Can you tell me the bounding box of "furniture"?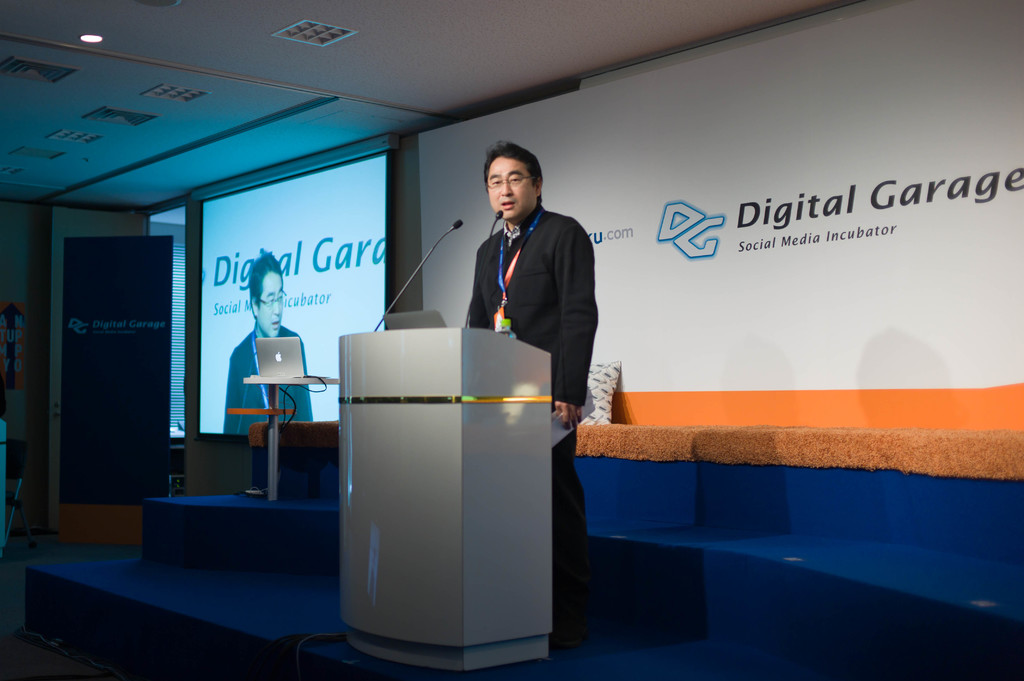
<bbox>223, 409, 291, 495</bbox>.
